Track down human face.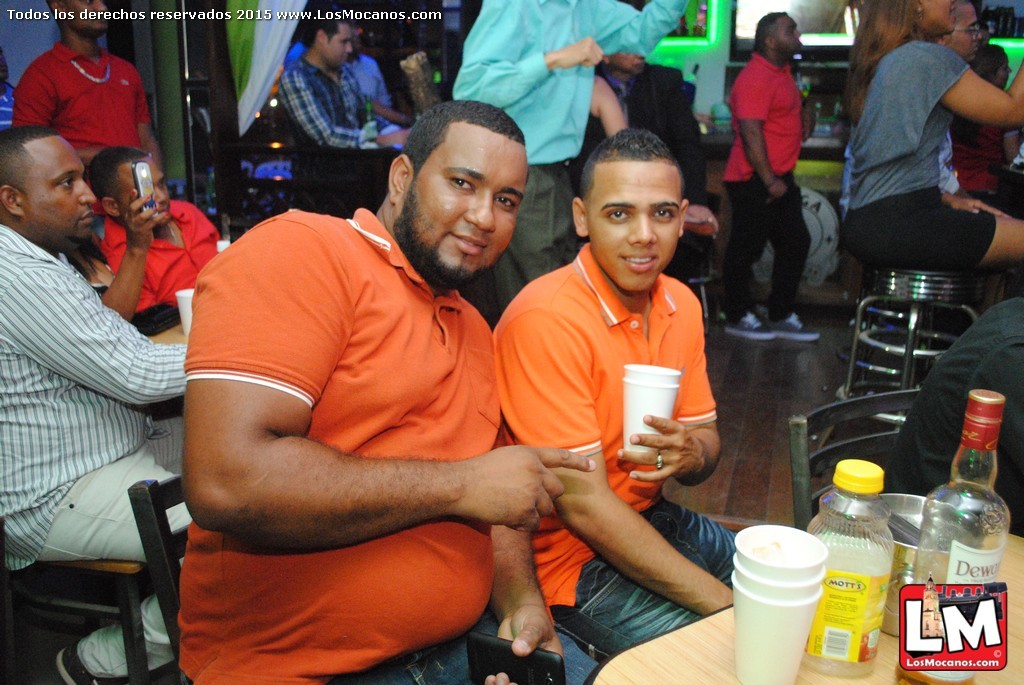
Tracked to bbox(58, 1, 109, 31).
